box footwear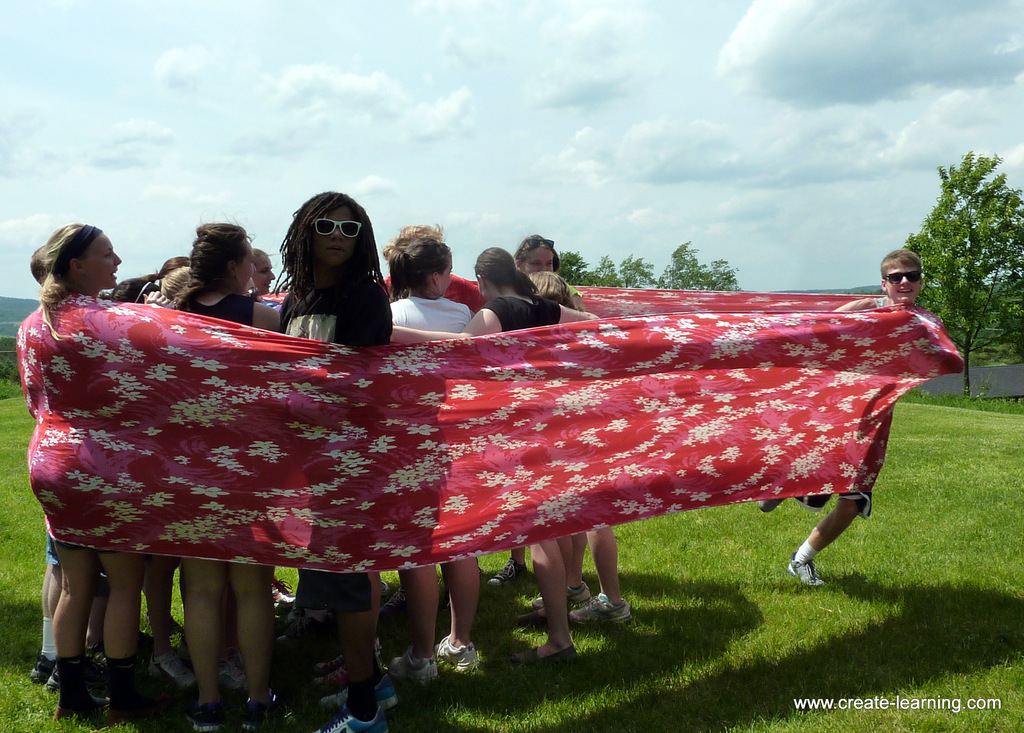
304,711,386,732
